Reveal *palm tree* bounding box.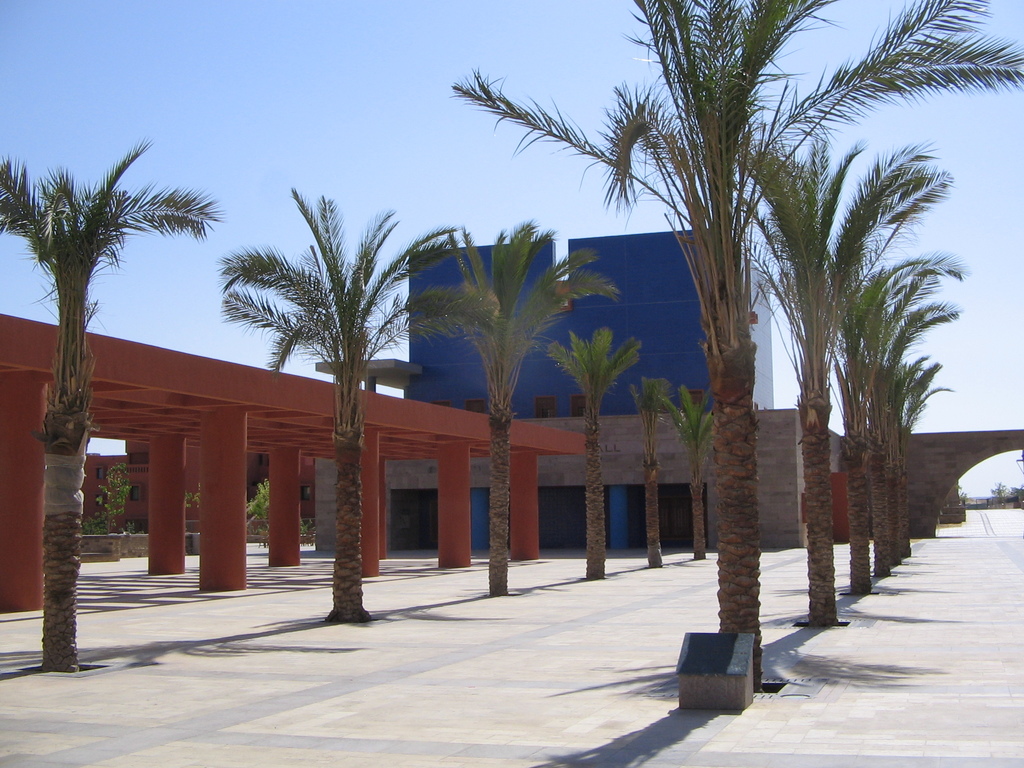
Revealed: {"left": 229, "top": 212, "right": 437, "bottom": 588}.
